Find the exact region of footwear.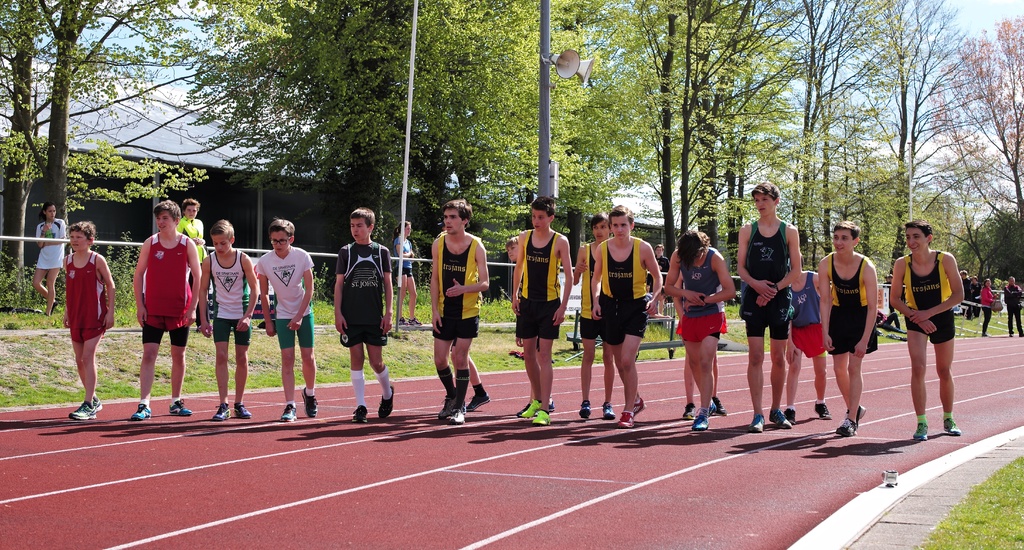
Exact region: region(517, 399, 540, 419).
